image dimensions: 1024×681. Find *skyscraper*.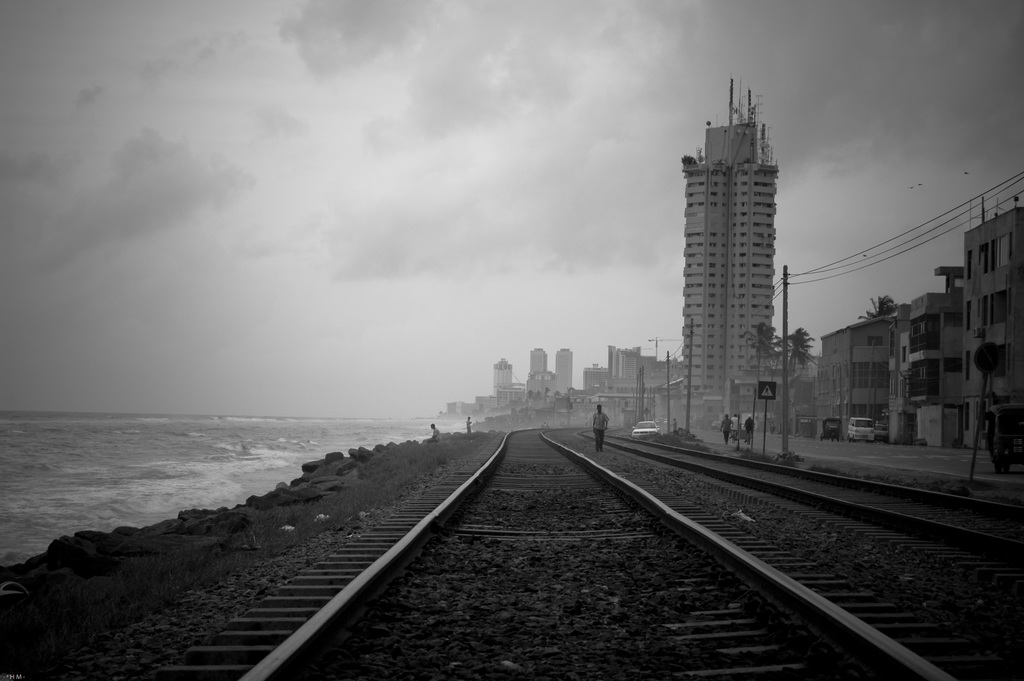
bbox=[556, 344, 573, 393].
